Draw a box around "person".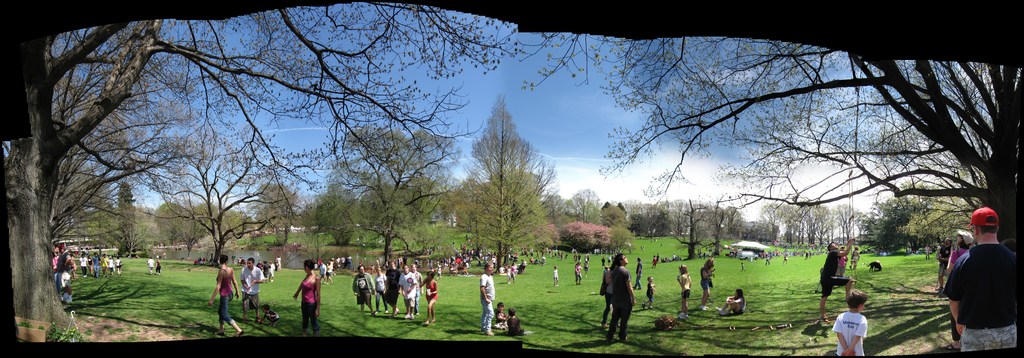
box=[832, 286, 869, 357].
